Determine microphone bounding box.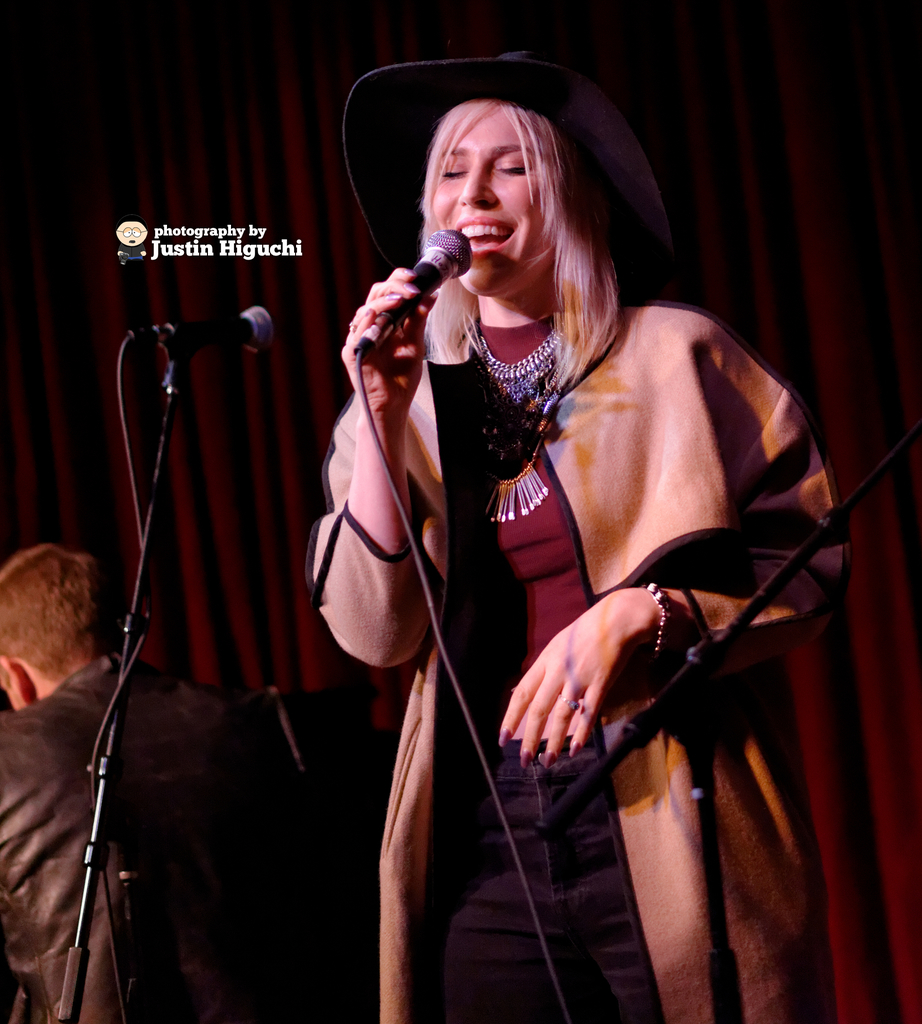
Determined: select_region(135, 301, 282, 350).
